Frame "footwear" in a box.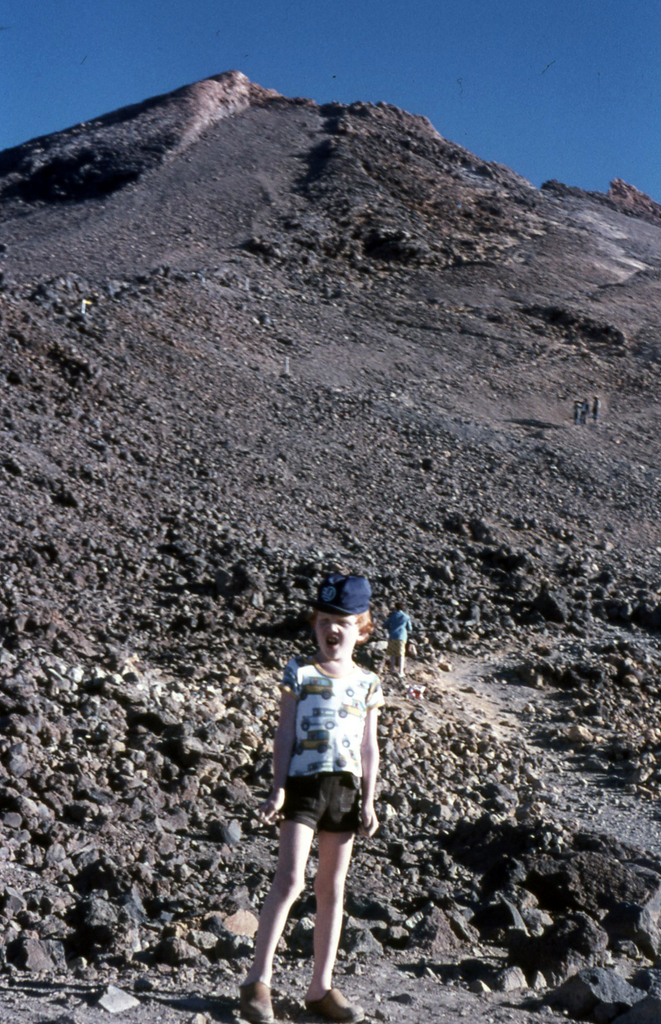
region(235, 979, 273, 1023).
